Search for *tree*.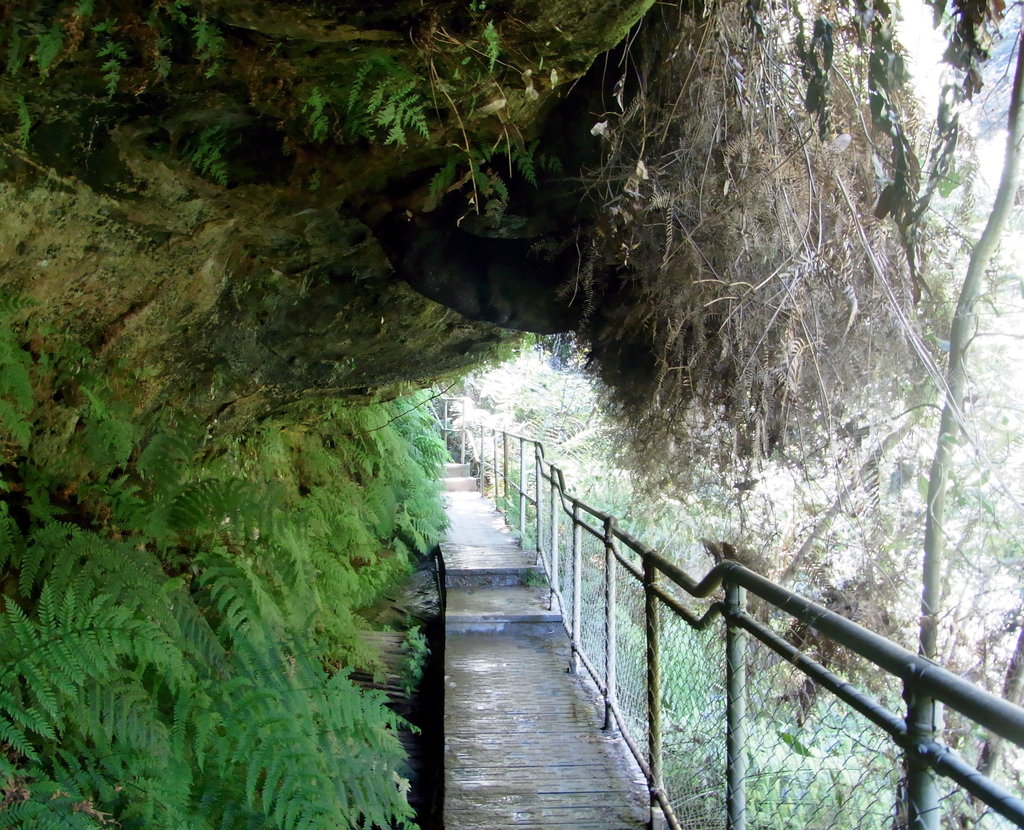
Found at BBox(0, 0, 1023, 829).
